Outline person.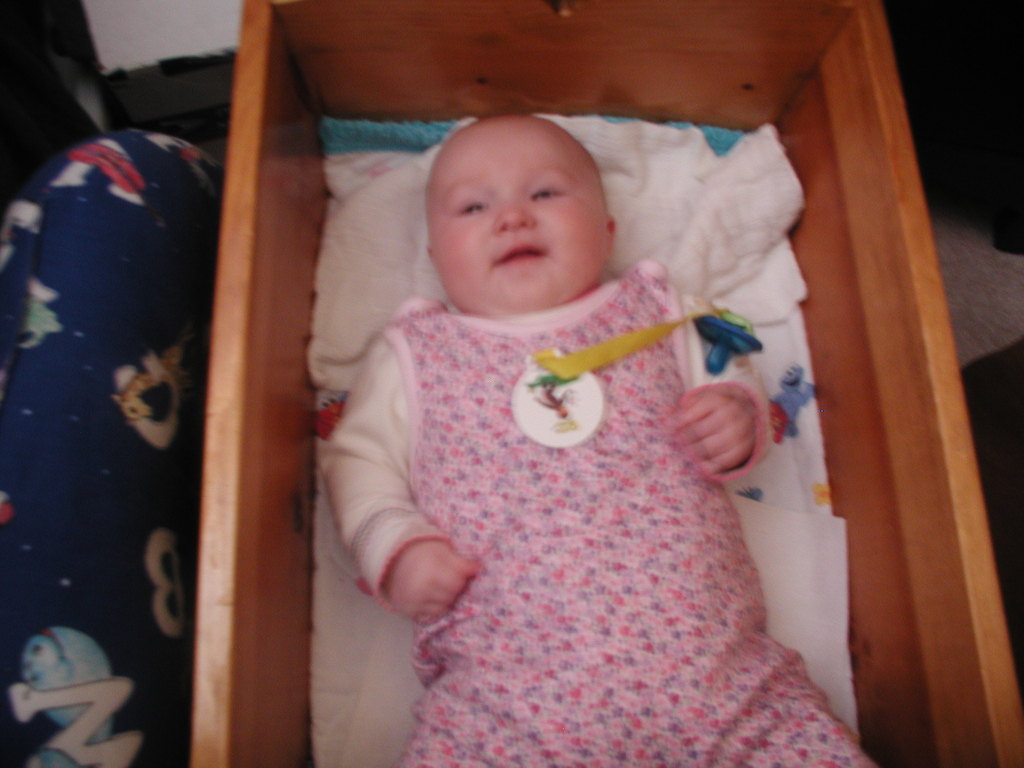
Outline: box(317, 106, 879, 767).
